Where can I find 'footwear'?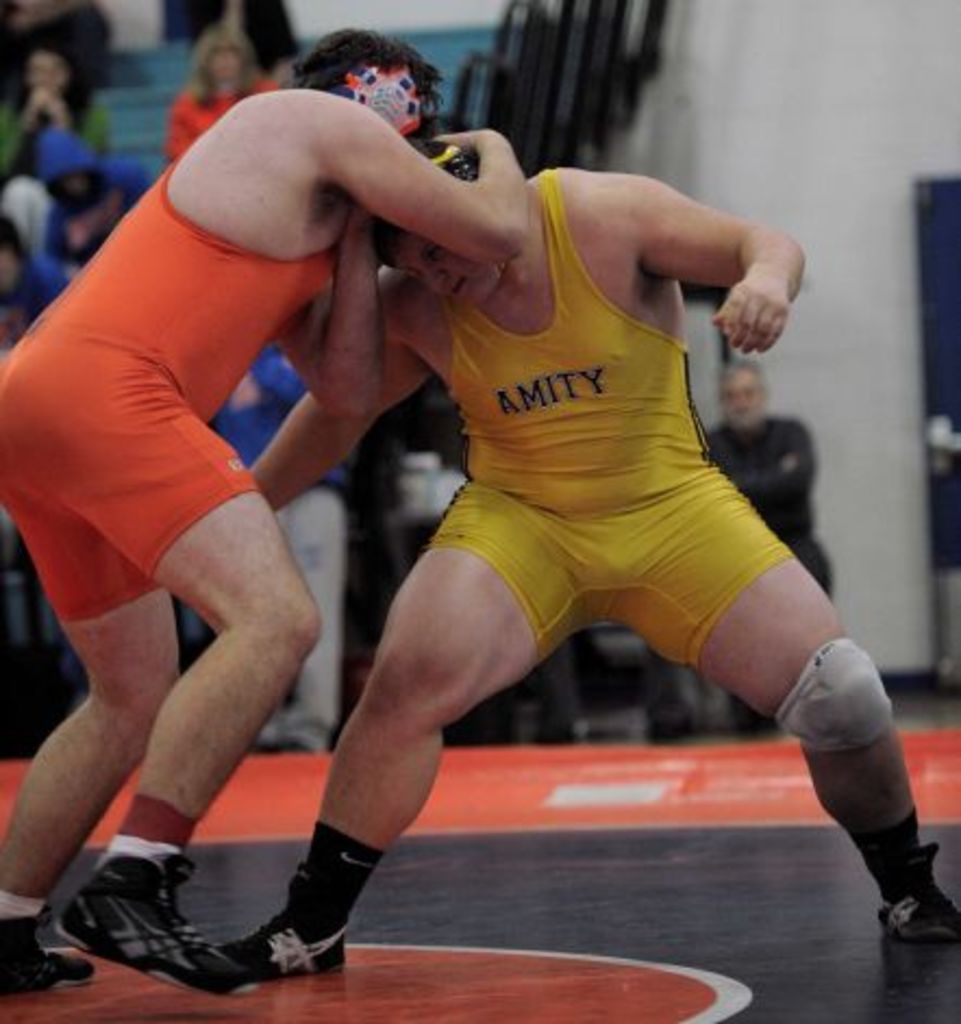
You can find it at [x1=885, y1=839, x2=959, y2=948].
